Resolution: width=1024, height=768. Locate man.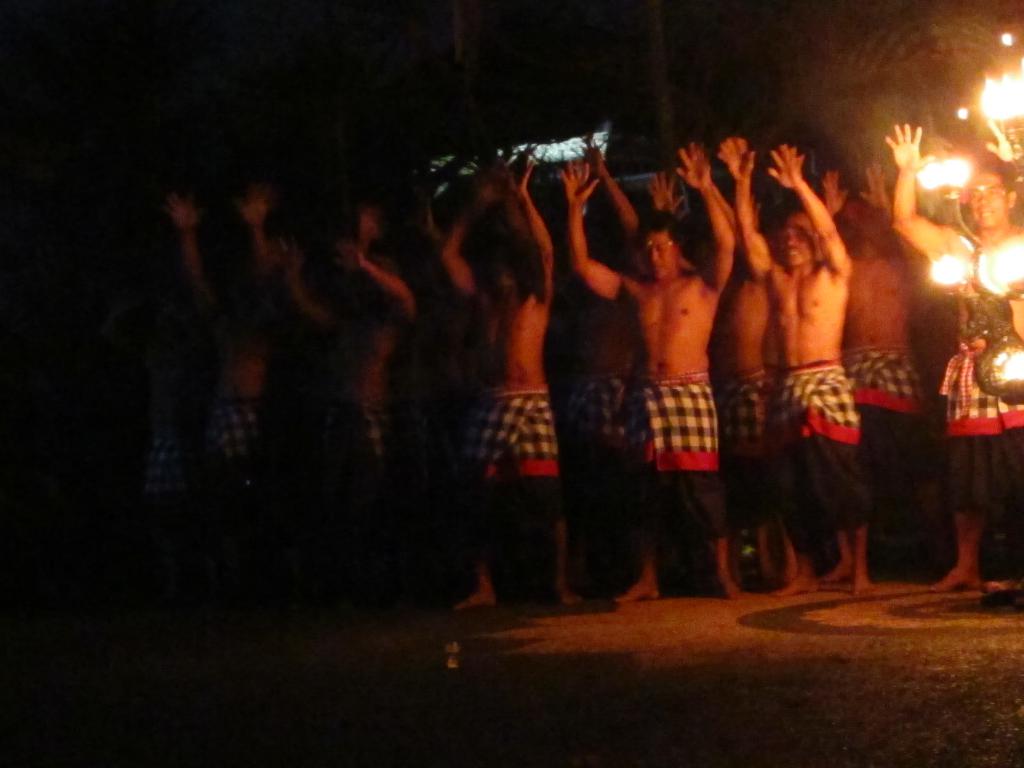
select_region(280, 202, 414, 566).
